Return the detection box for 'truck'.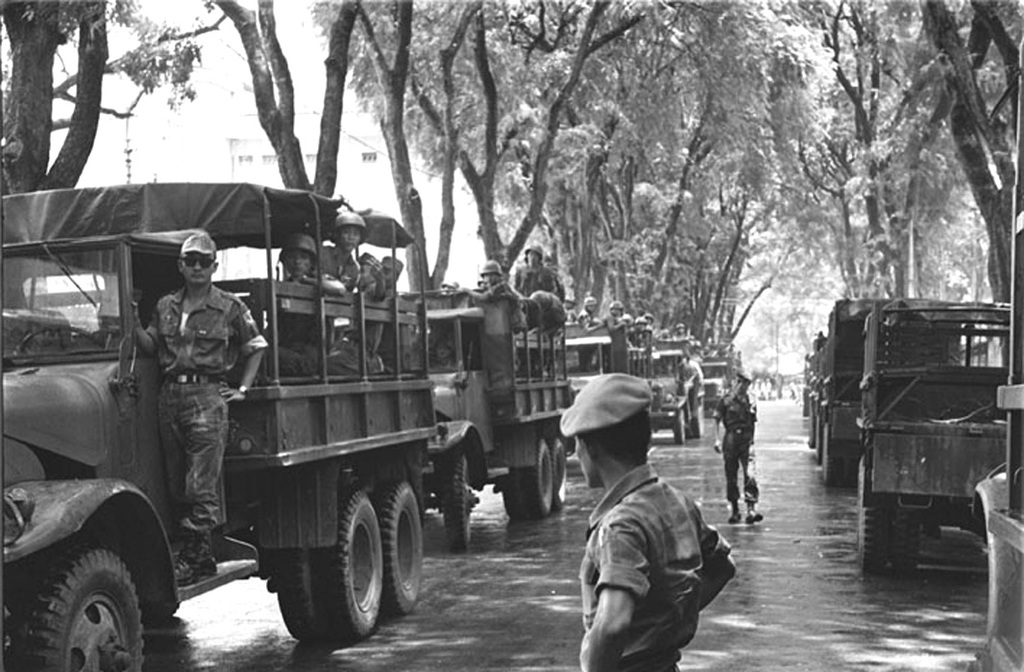
0/178/435/671.
